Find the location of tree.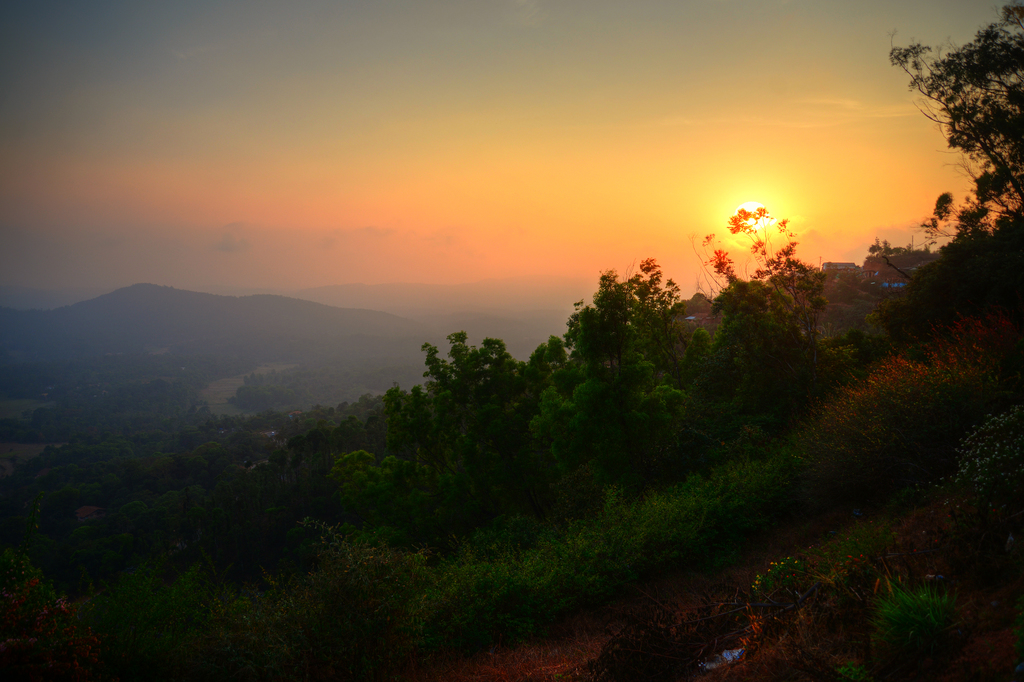
Location: select_region(883, 0, 1023, 215).
